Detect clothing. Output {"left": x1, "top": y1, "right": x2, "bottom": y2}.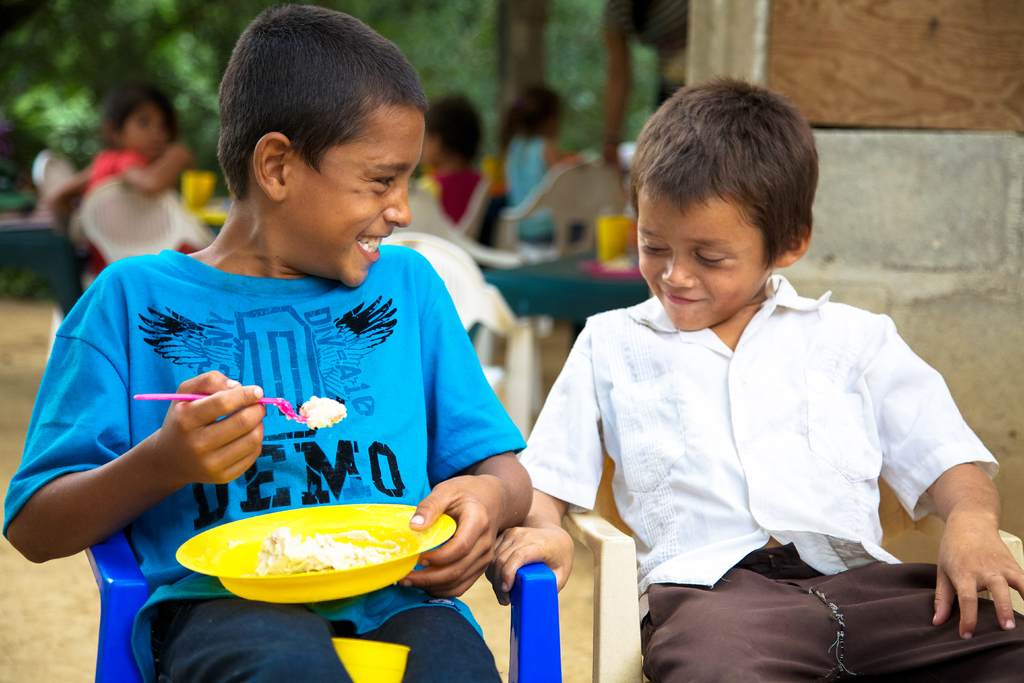
{"left": 420, "top": 160, "right": 483, "bottom": 232}.
